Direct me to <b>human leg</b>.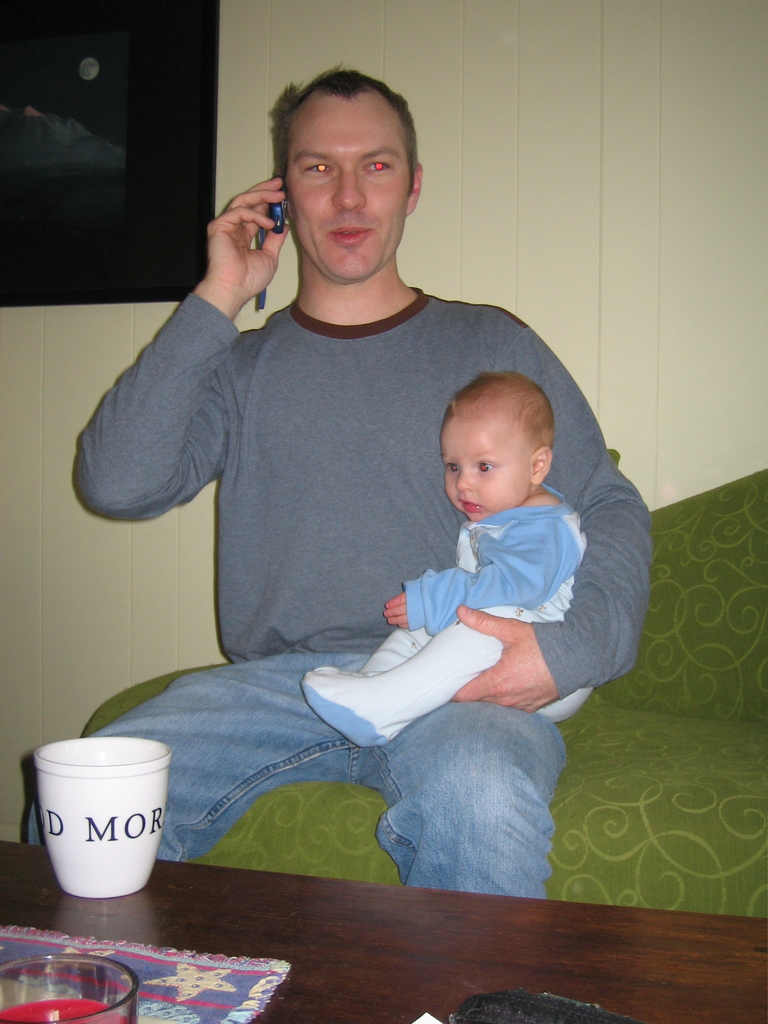
Direction: Rect(310, 600, 584, 760).
